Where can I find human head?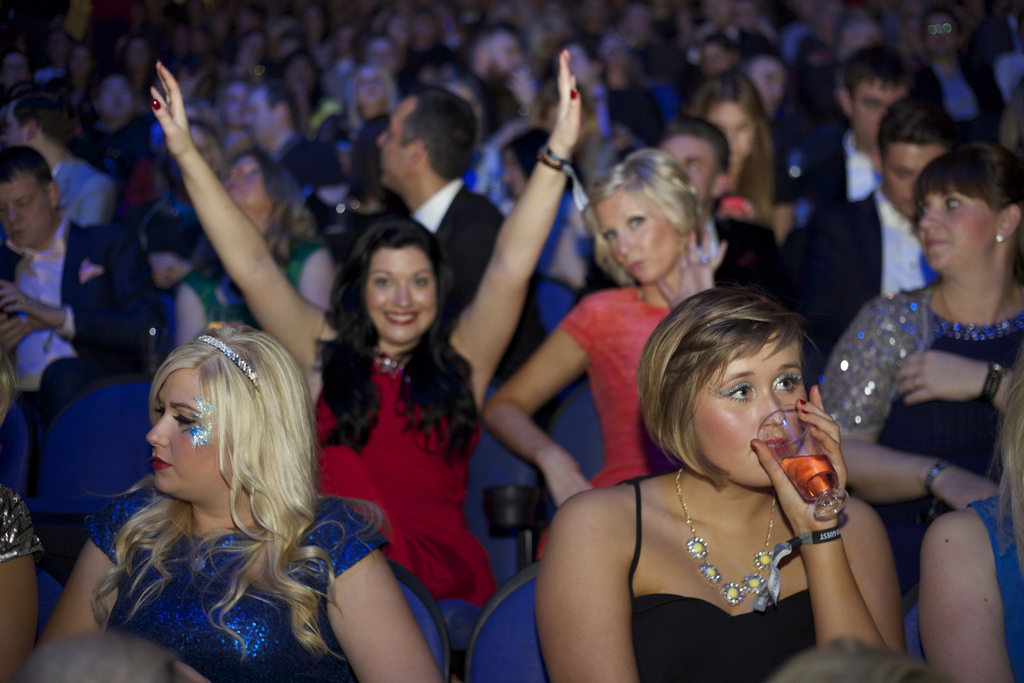
You can find it at 163, 120, 224, 173.
